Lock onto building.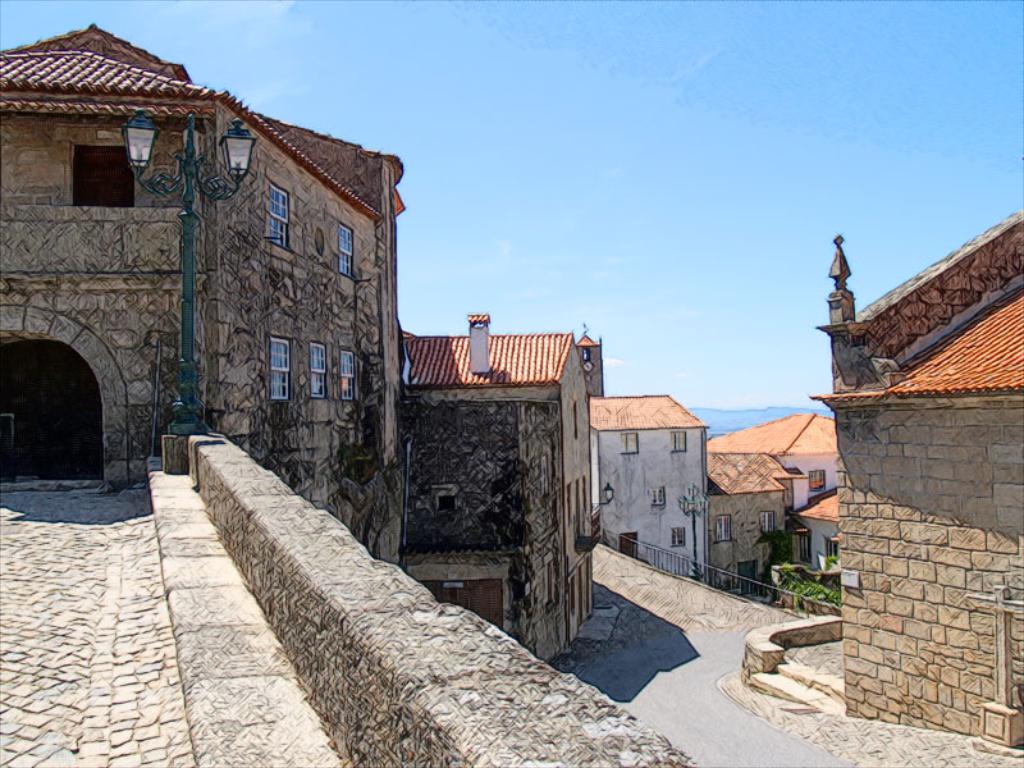
Locked: x1=712 y1=449 x2=805 y2=593.
